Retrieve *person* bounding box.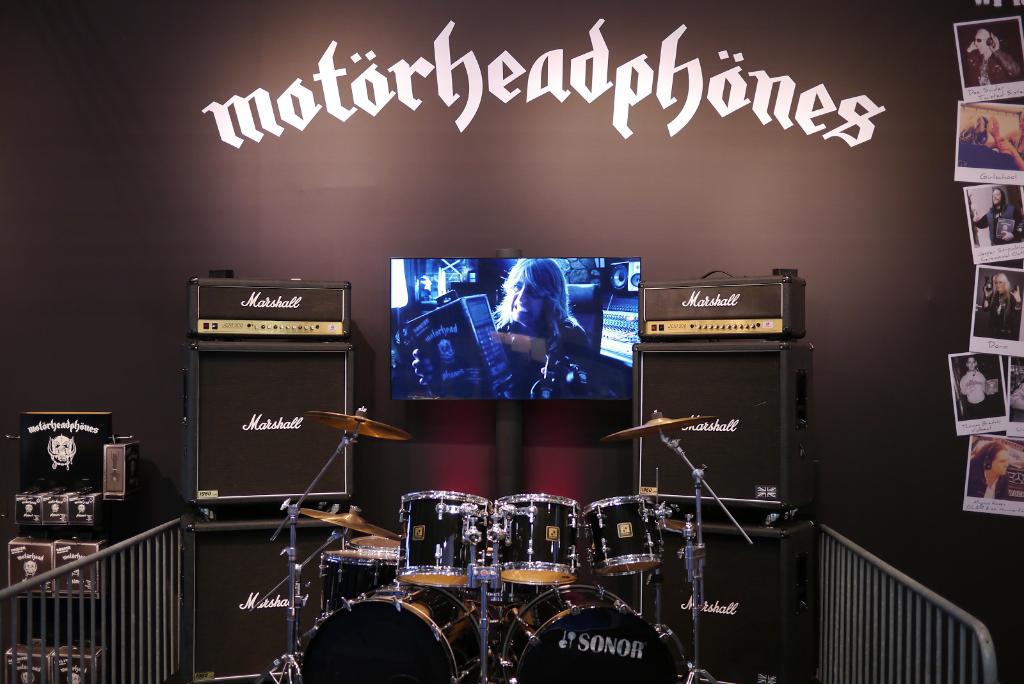
Bounding box: 987,112,1023,172.
